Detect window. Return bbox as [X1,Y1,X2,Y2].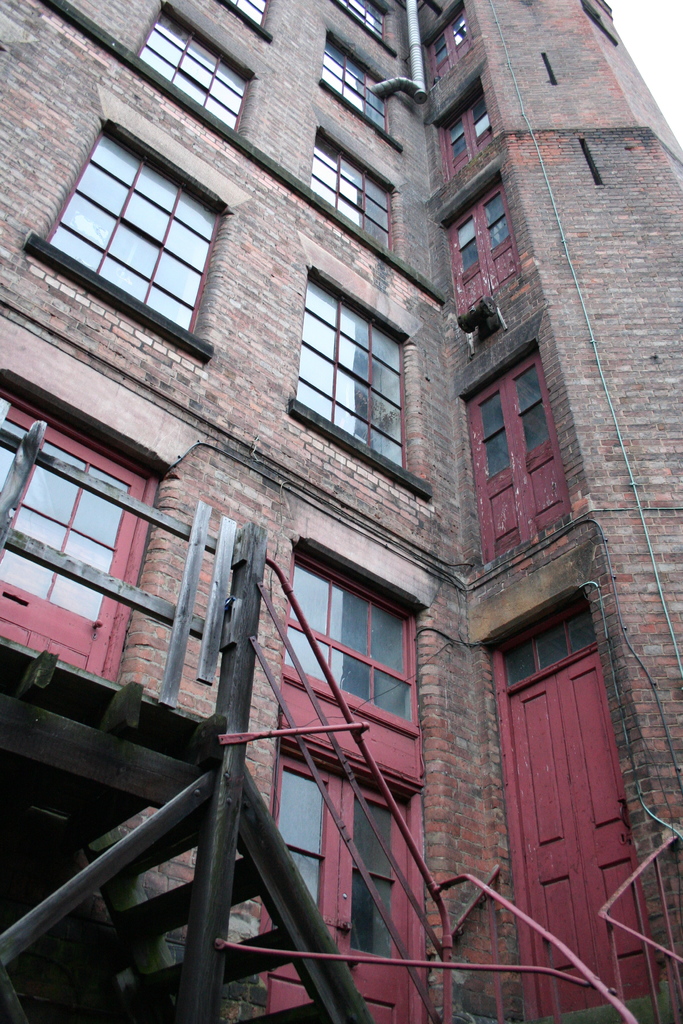
[0,367,173,685].
